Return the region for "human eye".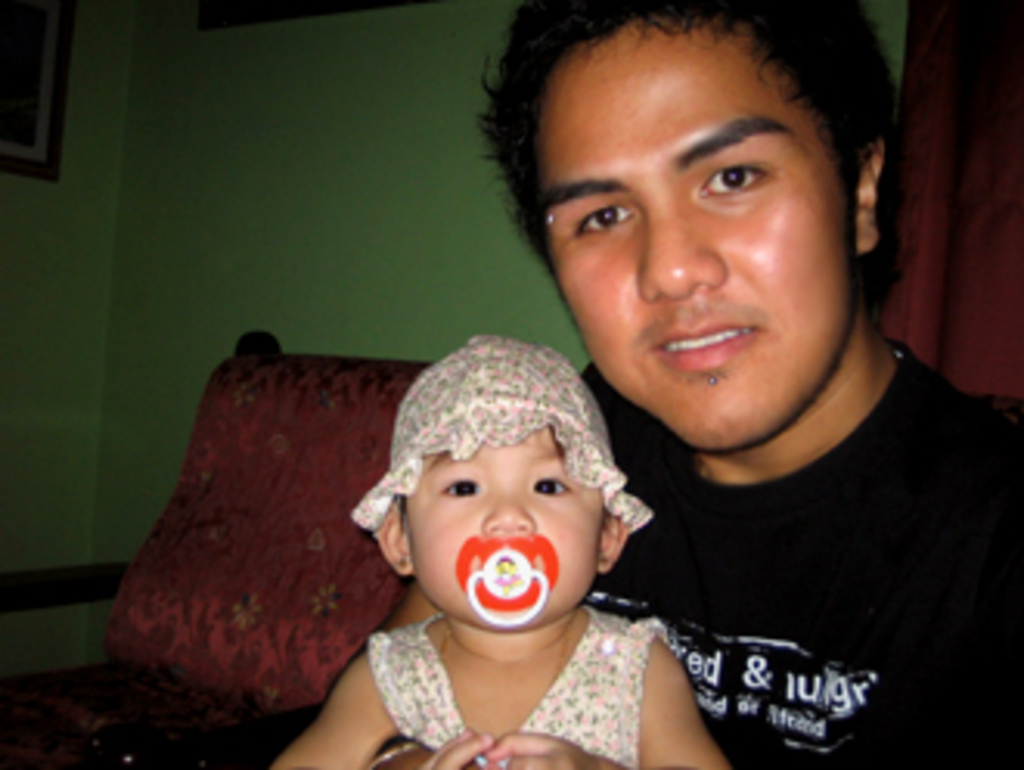
(524, 466, 571, 497).
